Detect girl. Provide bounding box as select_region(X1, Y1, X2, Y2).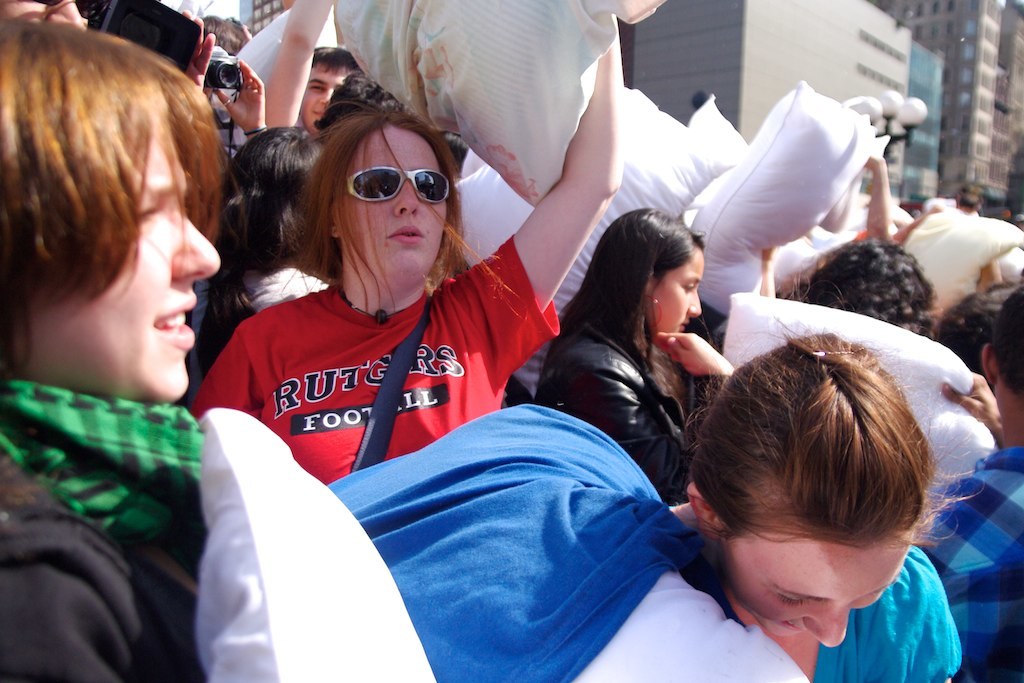
select_region(664, 326, 964, 682).
